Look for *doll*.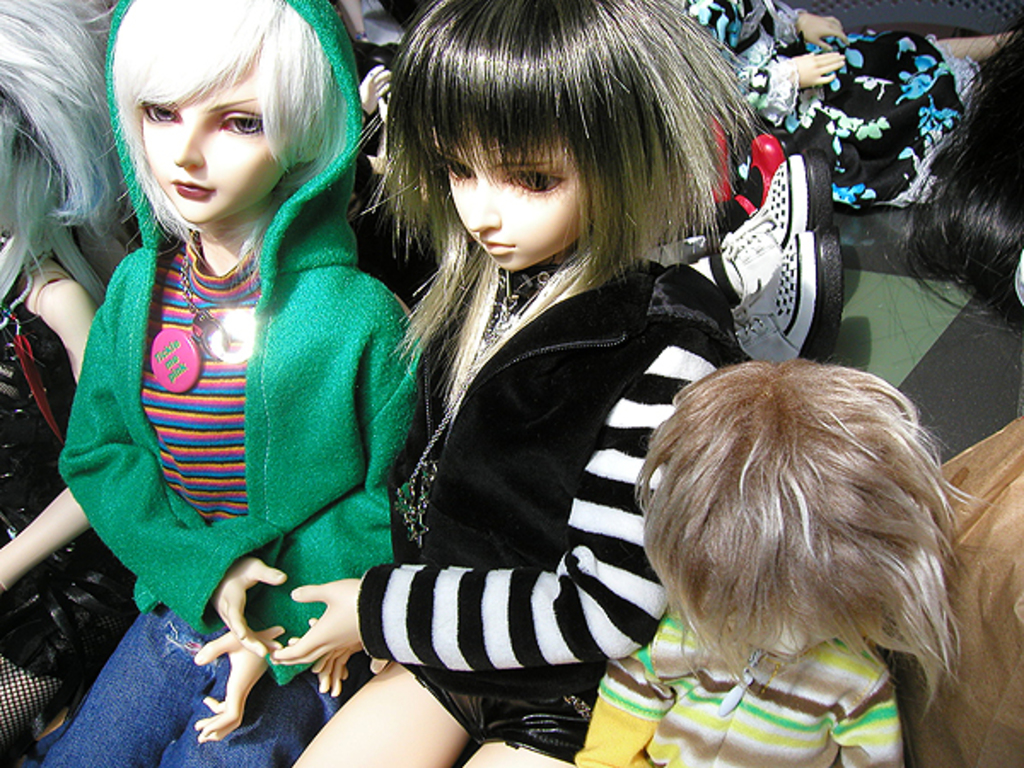
Found: 0/0/152/759.
